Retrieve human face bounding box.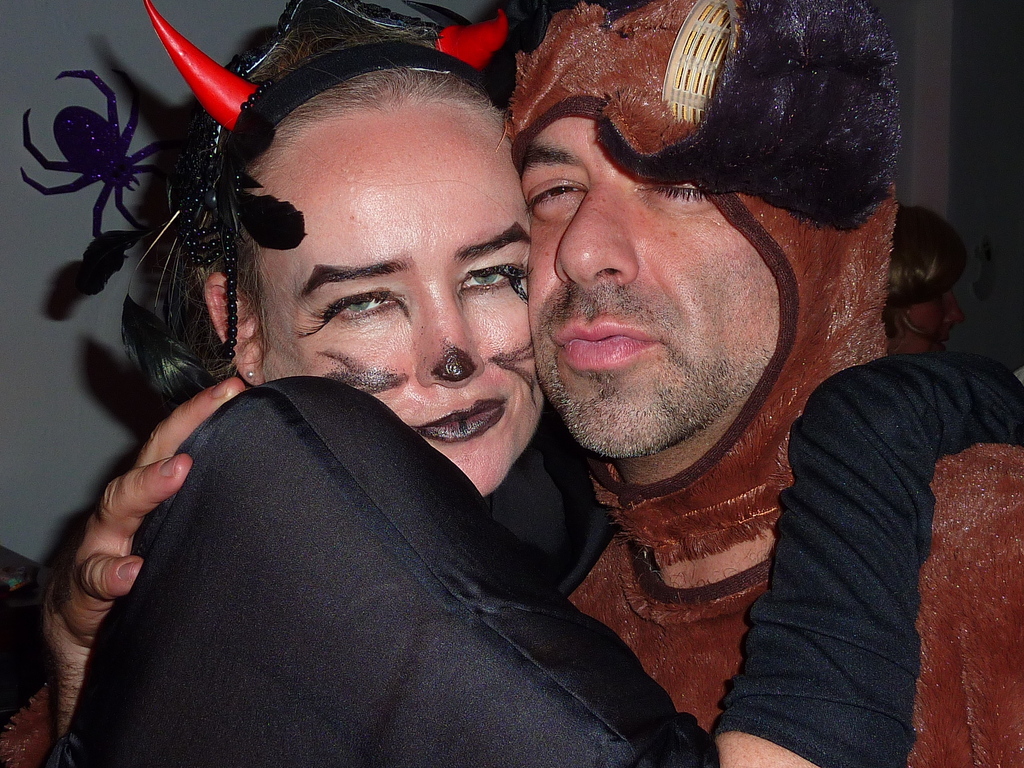
Bounding box: {"left": 512, "top": 111, "right": 776, "bottom": 460}.
